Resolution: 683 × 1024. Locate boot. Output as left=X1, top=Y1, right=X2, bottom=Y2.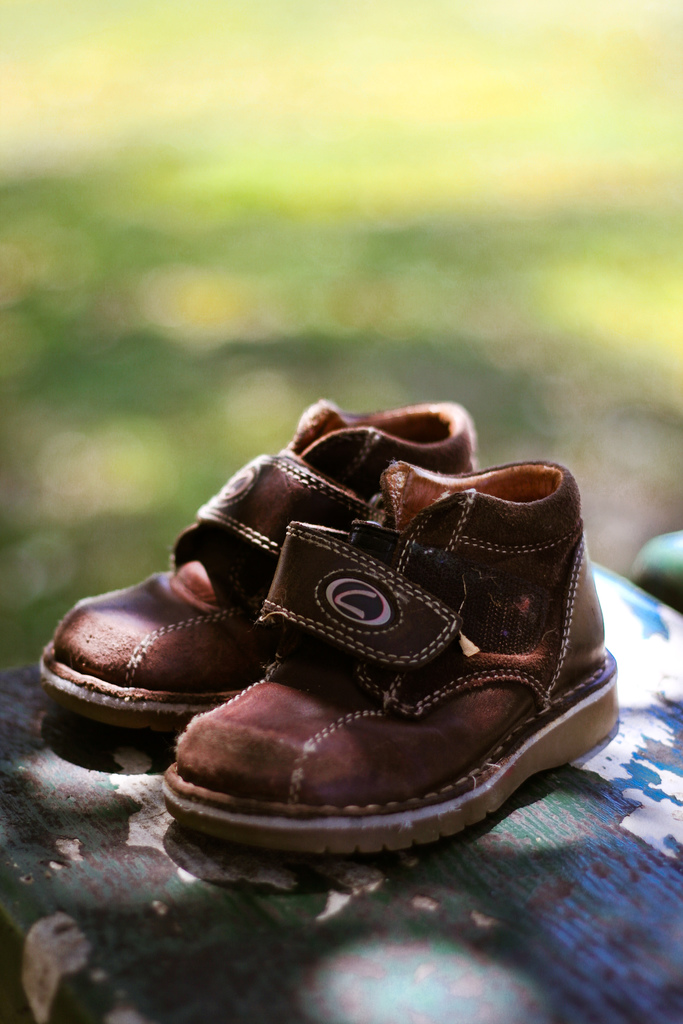
left=60, top=433, right=608, bottom=888.
